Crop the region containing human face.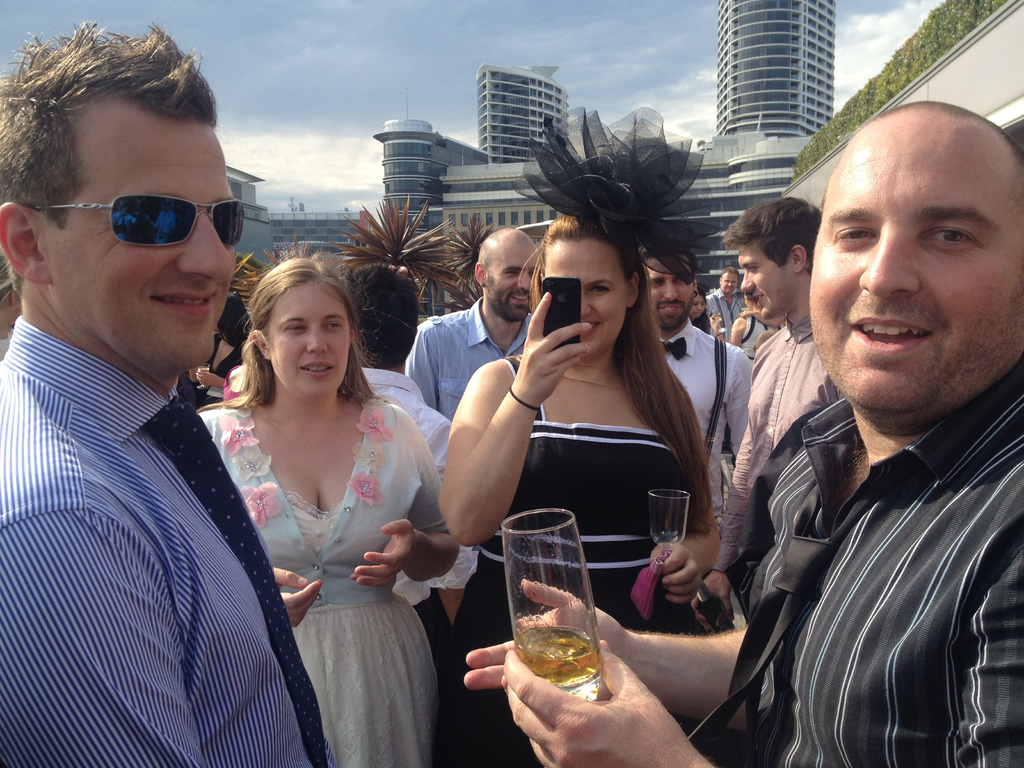
Crop region: [267,273,352,399].
